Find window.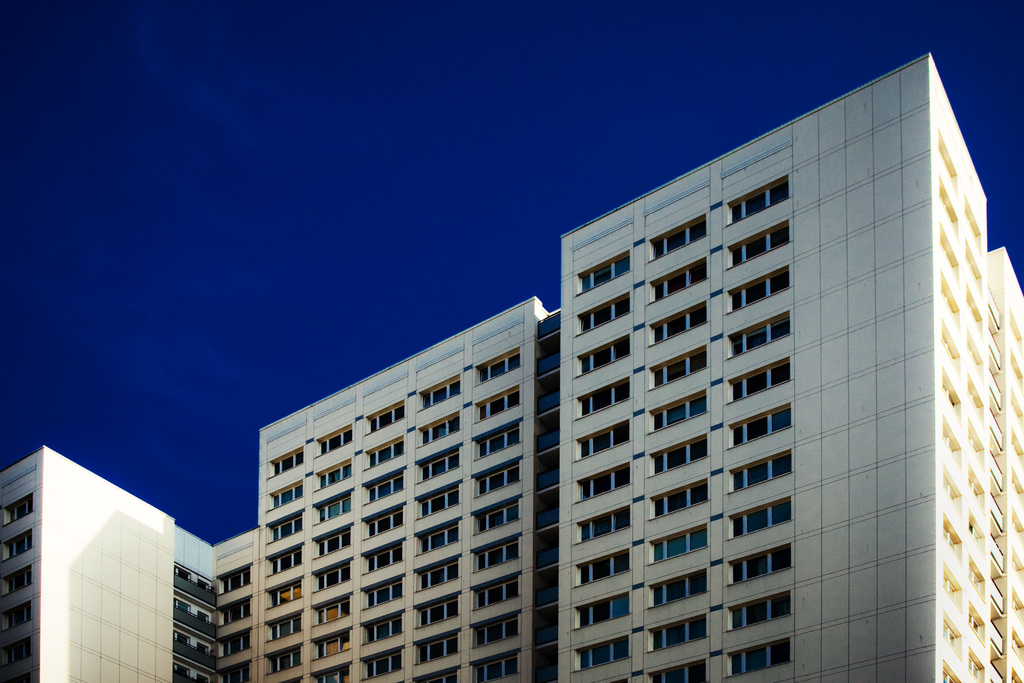
locate(360, 645, 403, 682).
